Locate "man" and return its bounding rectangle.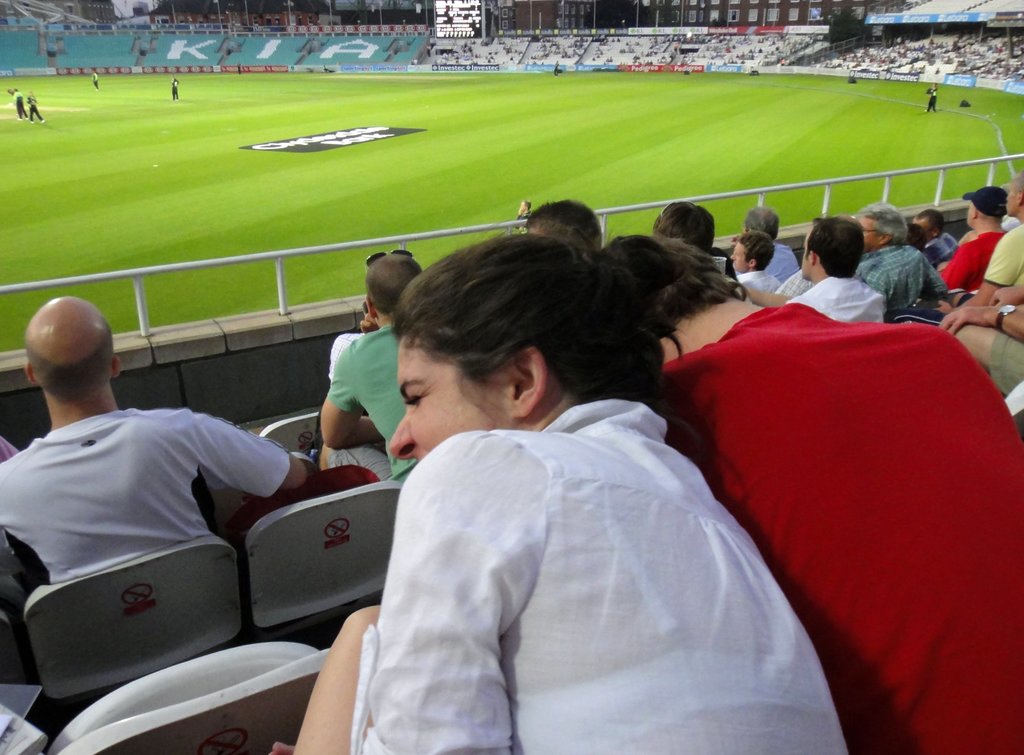
932/181/1009/288.
